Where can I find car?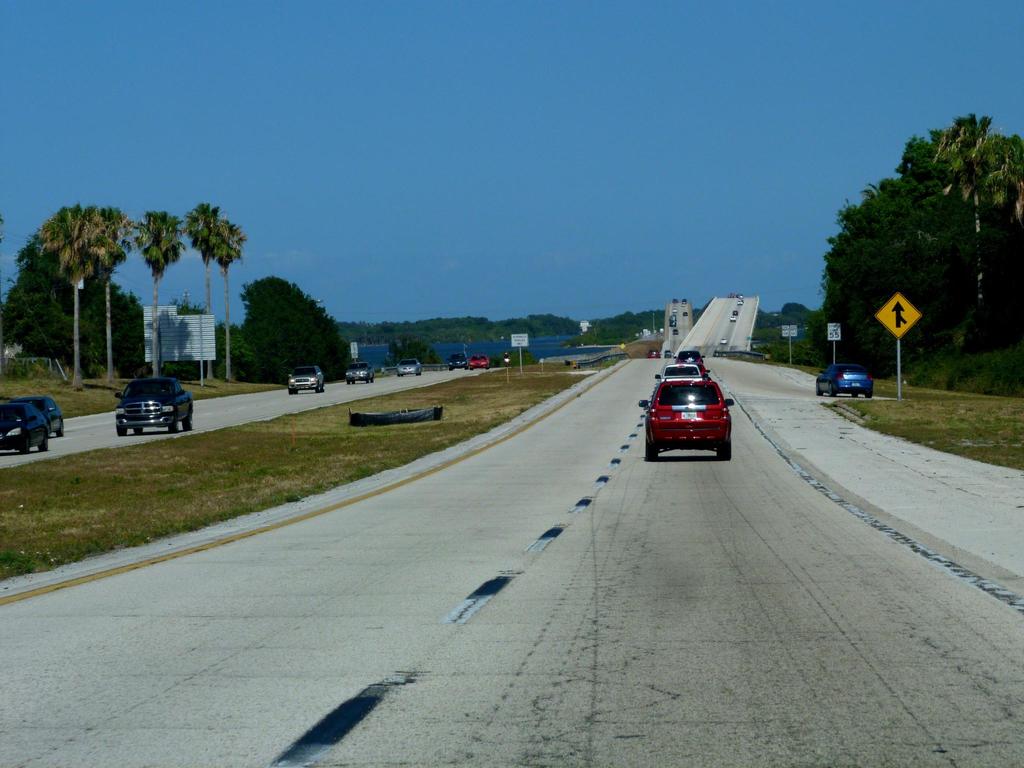
You can find it at pyautogui.locateOnScreen(396, 358, 422, 378).
